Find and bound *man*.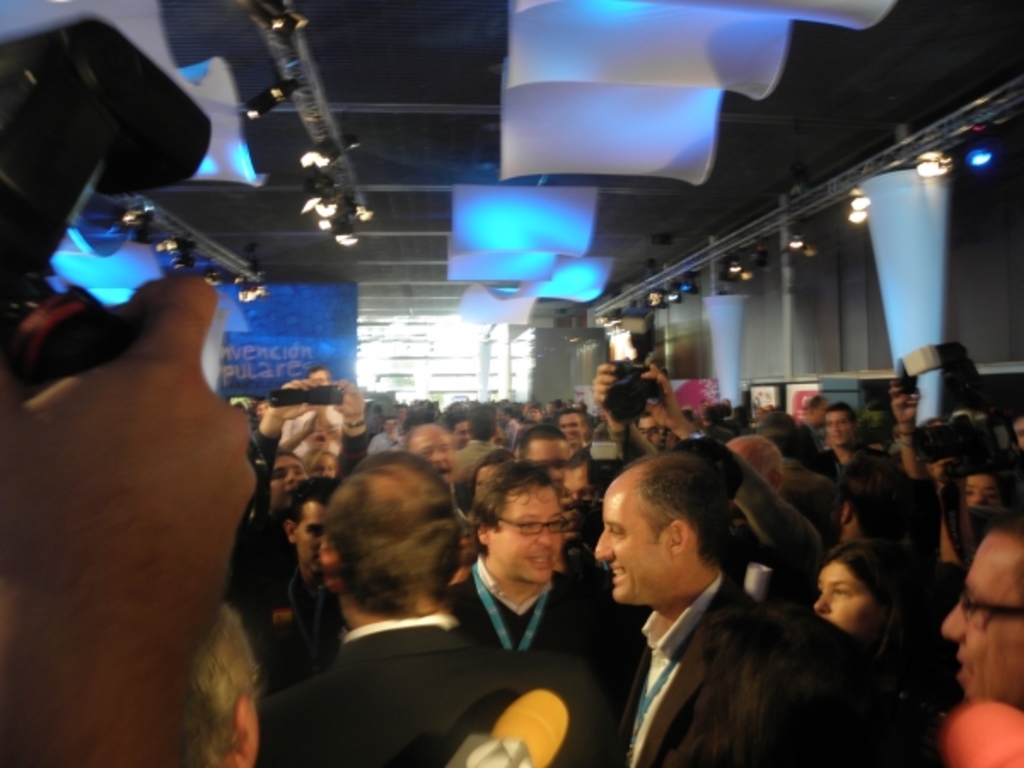
Bound: x1=0 y1=282 x2=249 y2=766.
